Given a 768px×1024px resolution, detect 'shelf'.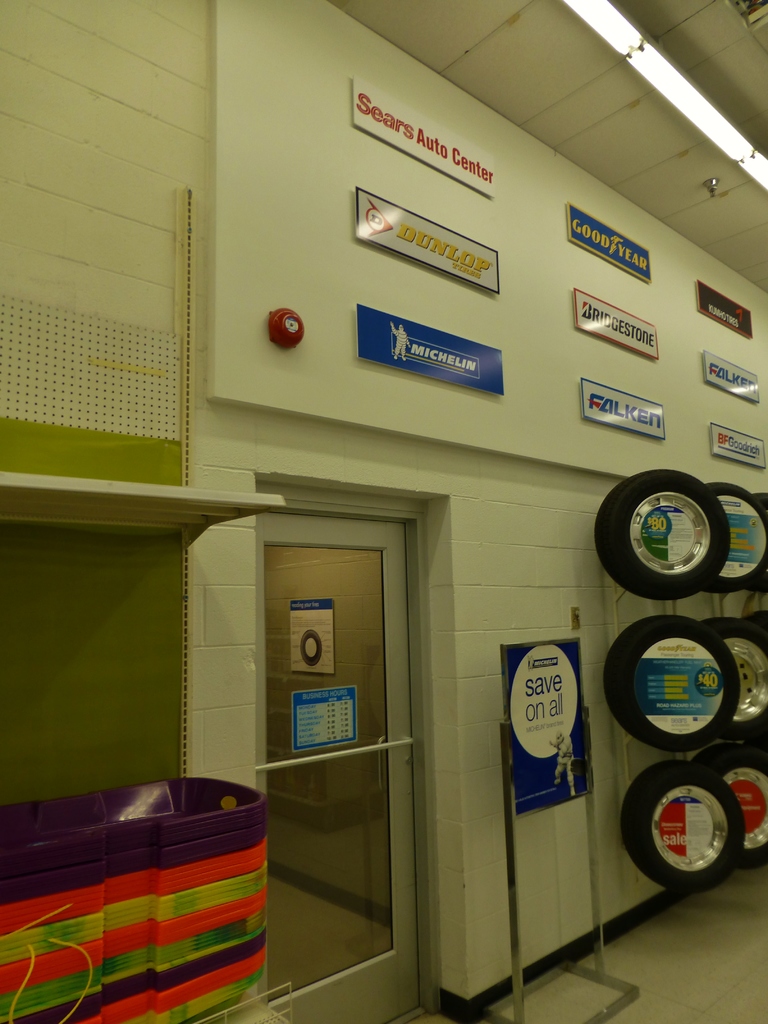
[179, 989, 293, 1023].
